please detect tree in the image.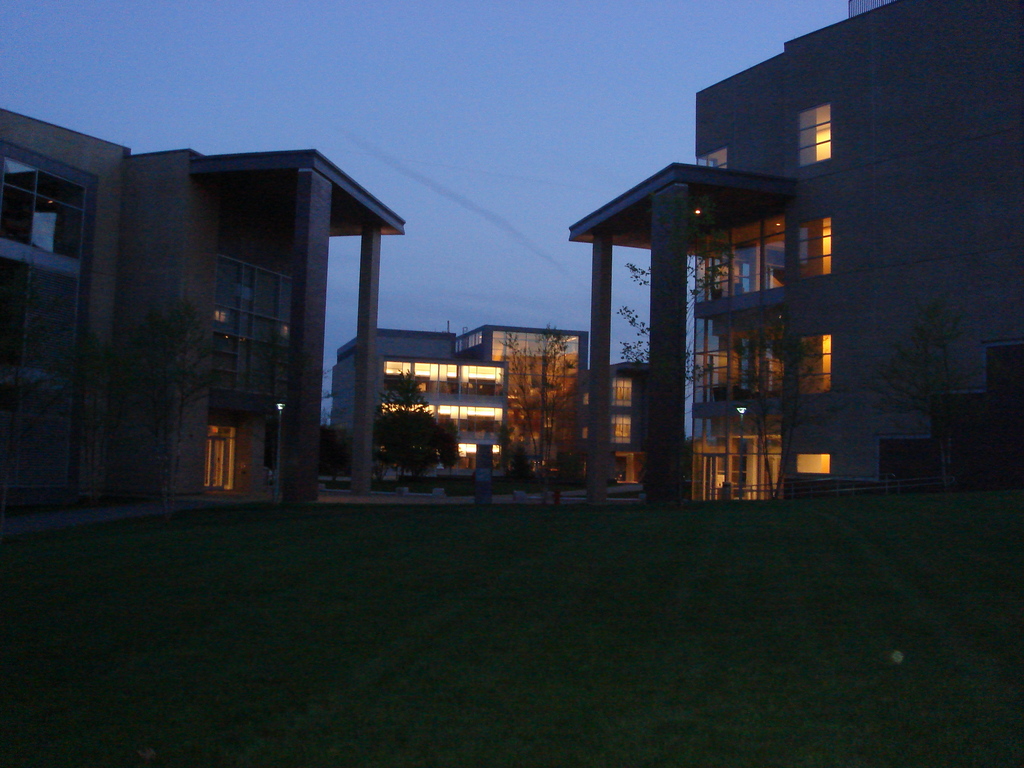
crop(99, 294, 227, 524).
